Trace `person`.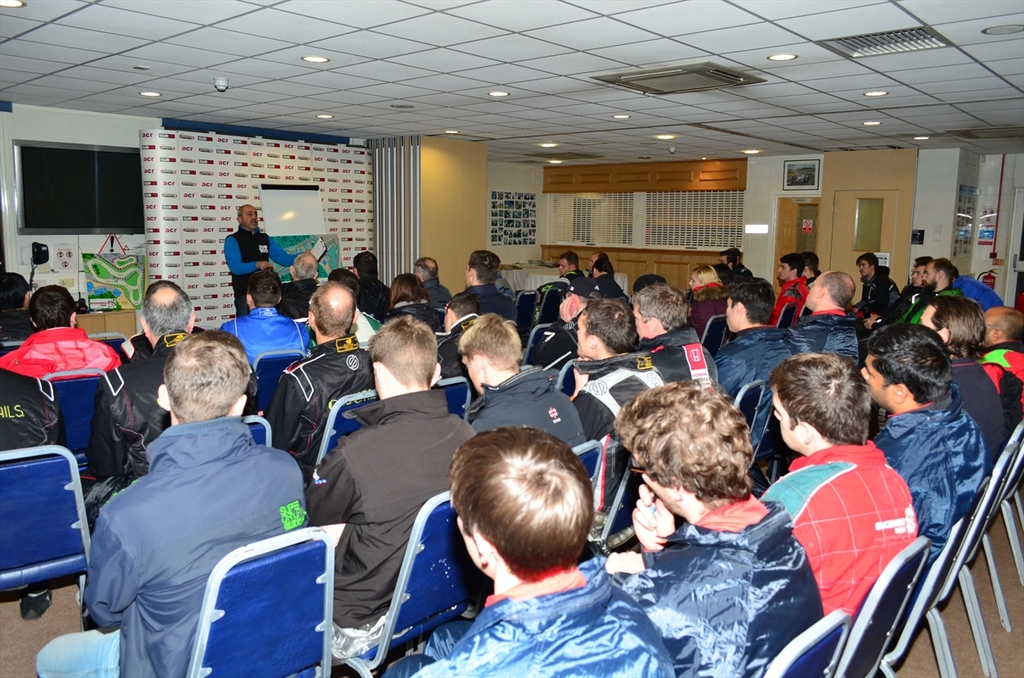
Traced to [0,285,123,384].
